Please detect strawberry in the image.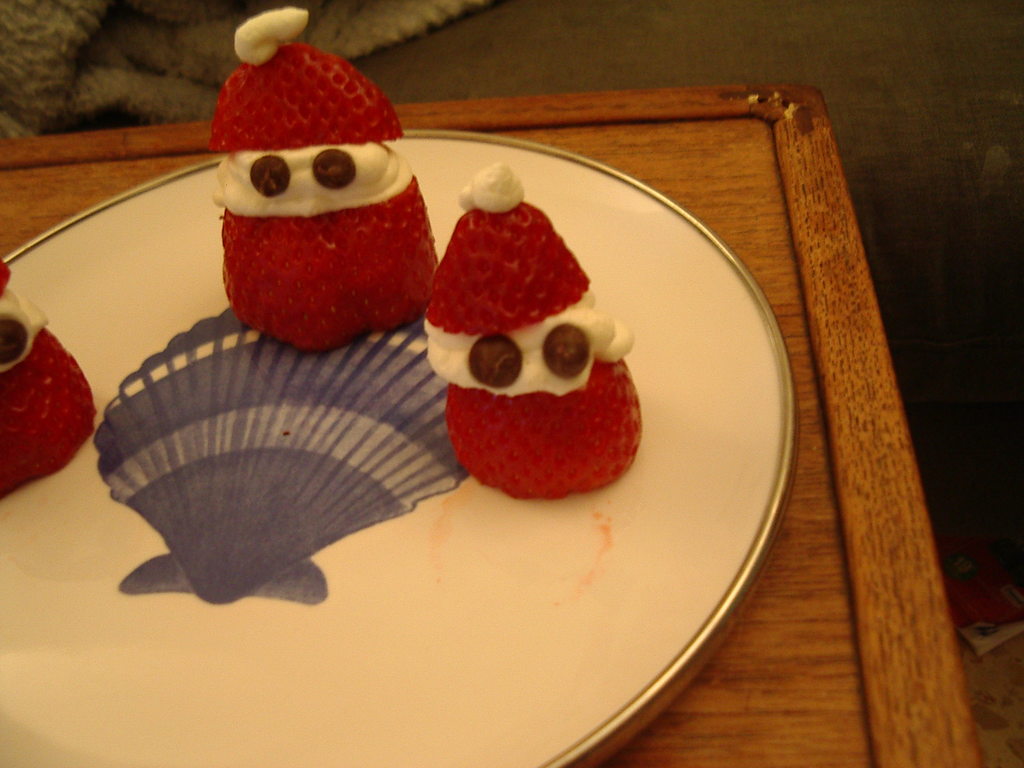
207:47:405:150.
